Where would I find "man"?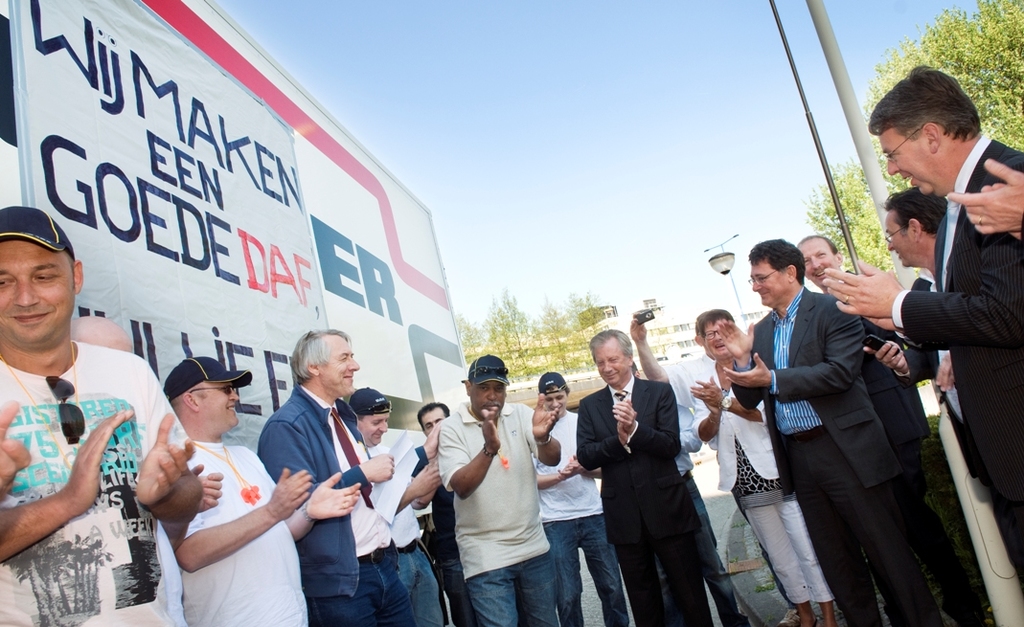
At (left=716, top=238, right=941, bottom=626).
